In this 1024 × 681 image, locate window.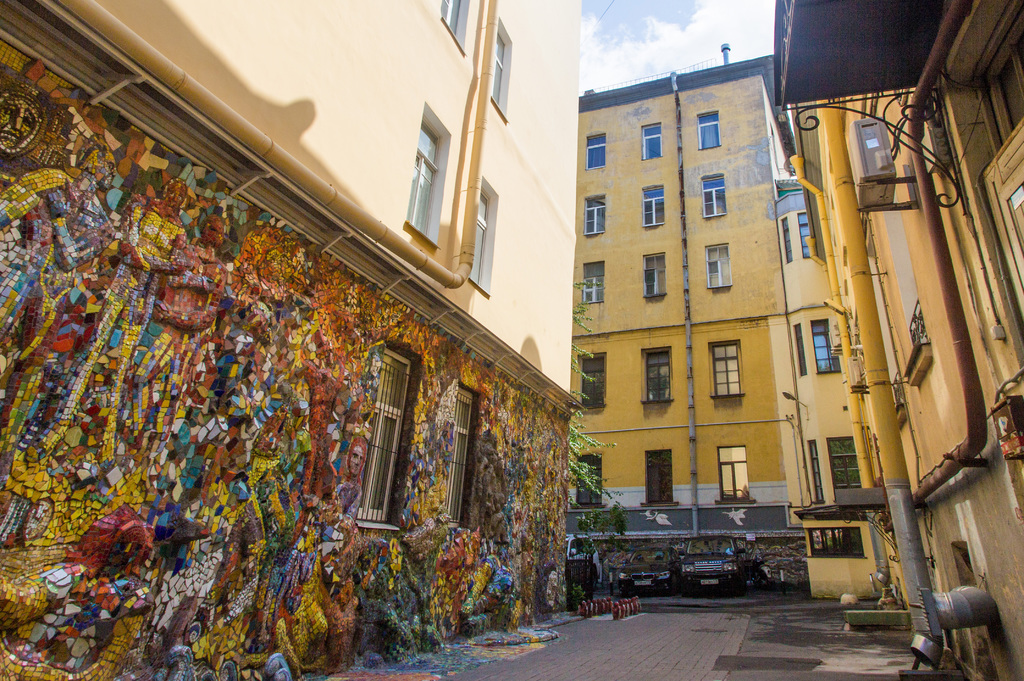
Bounding box: {"left": 808, "top": 439, "right": 825, "bottom": 502}.
